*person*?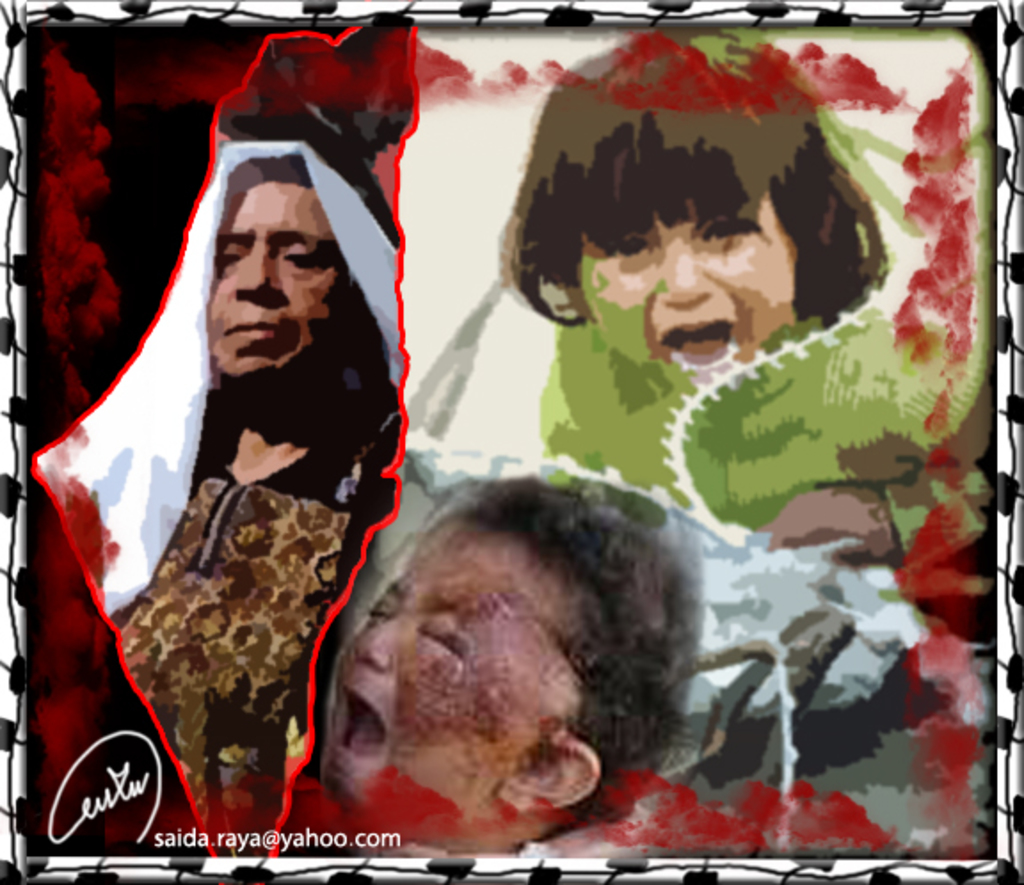
112/155/398/858
